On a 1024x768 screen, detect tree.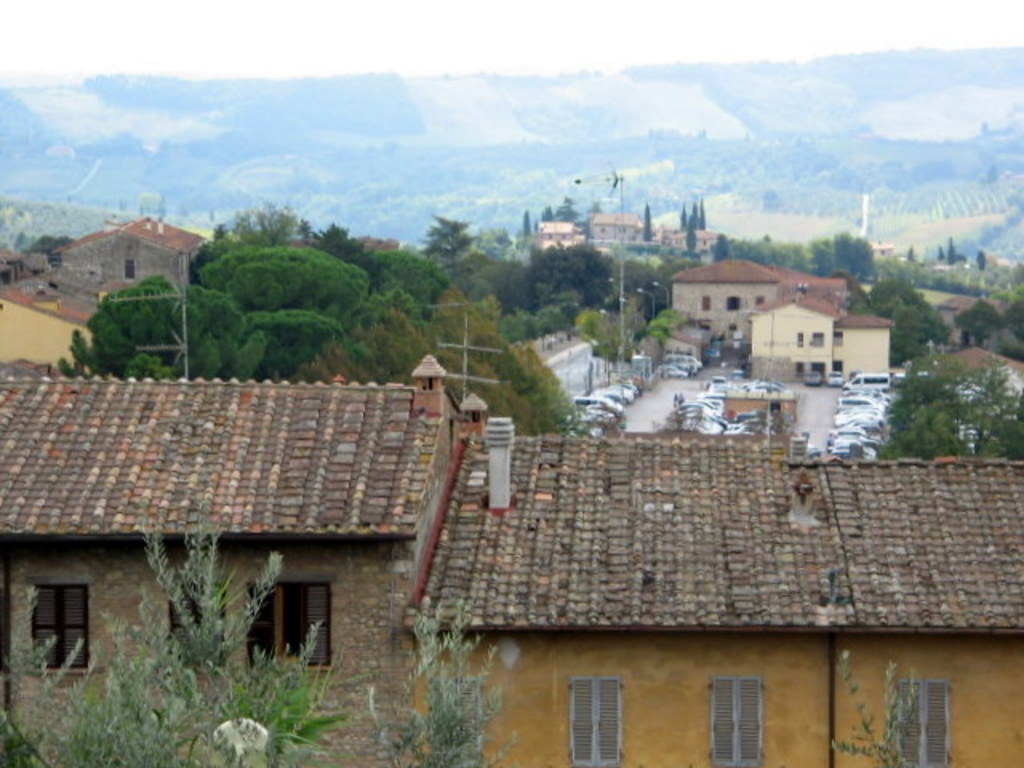
{"left": 843, "top": 266, "right": 955, "bottom": 365}.
